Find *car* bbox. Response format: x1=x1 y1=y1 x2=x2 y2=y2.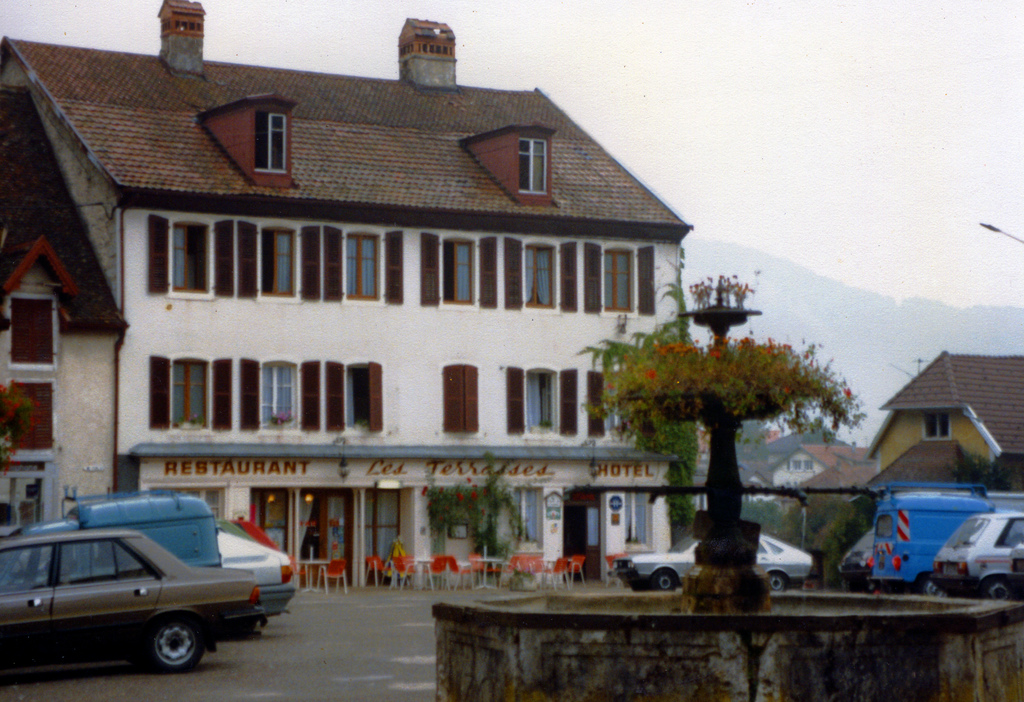
x1=839 y1=545 x2=874 y2=591.
